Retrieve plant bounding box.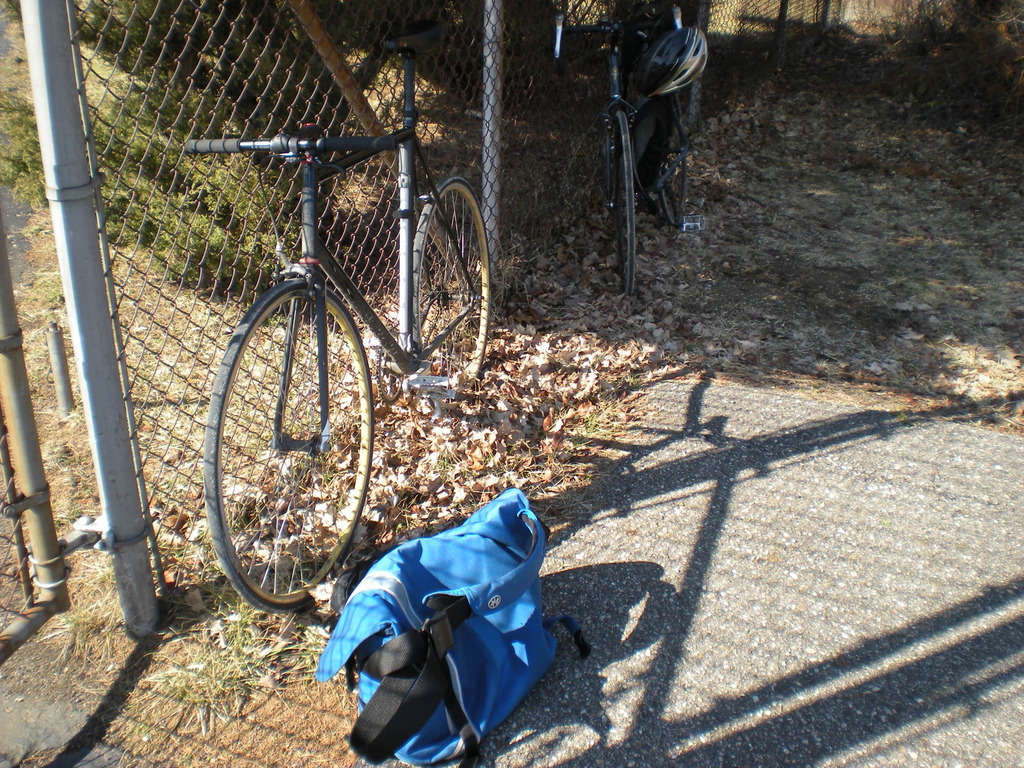
Bounding box: box(484, 125, 600, 249).
